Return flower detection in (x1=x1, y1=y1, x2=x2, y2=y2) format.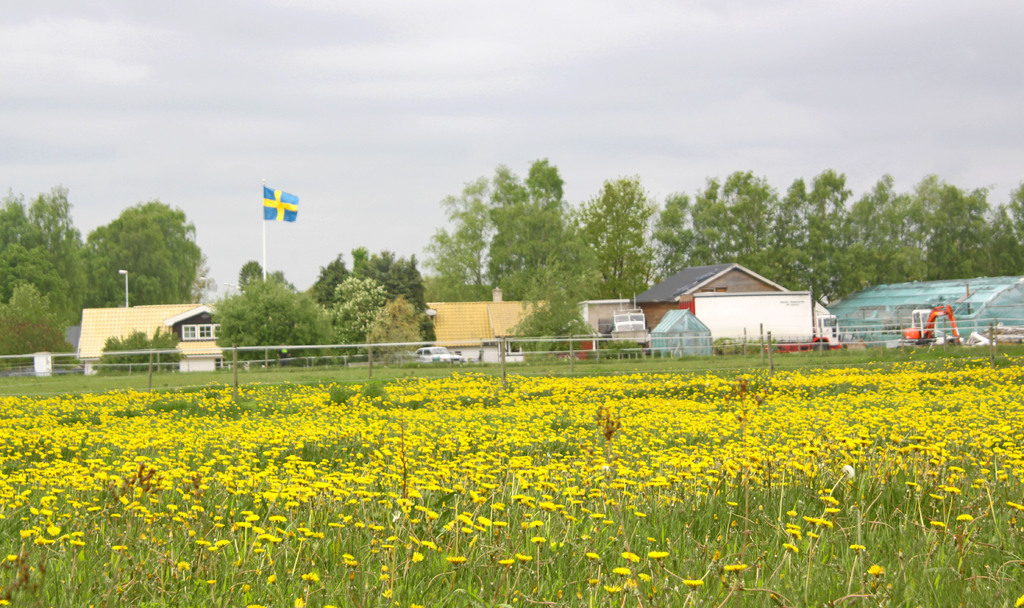
(x1=68, y1=538, x2=84, y2=549).
